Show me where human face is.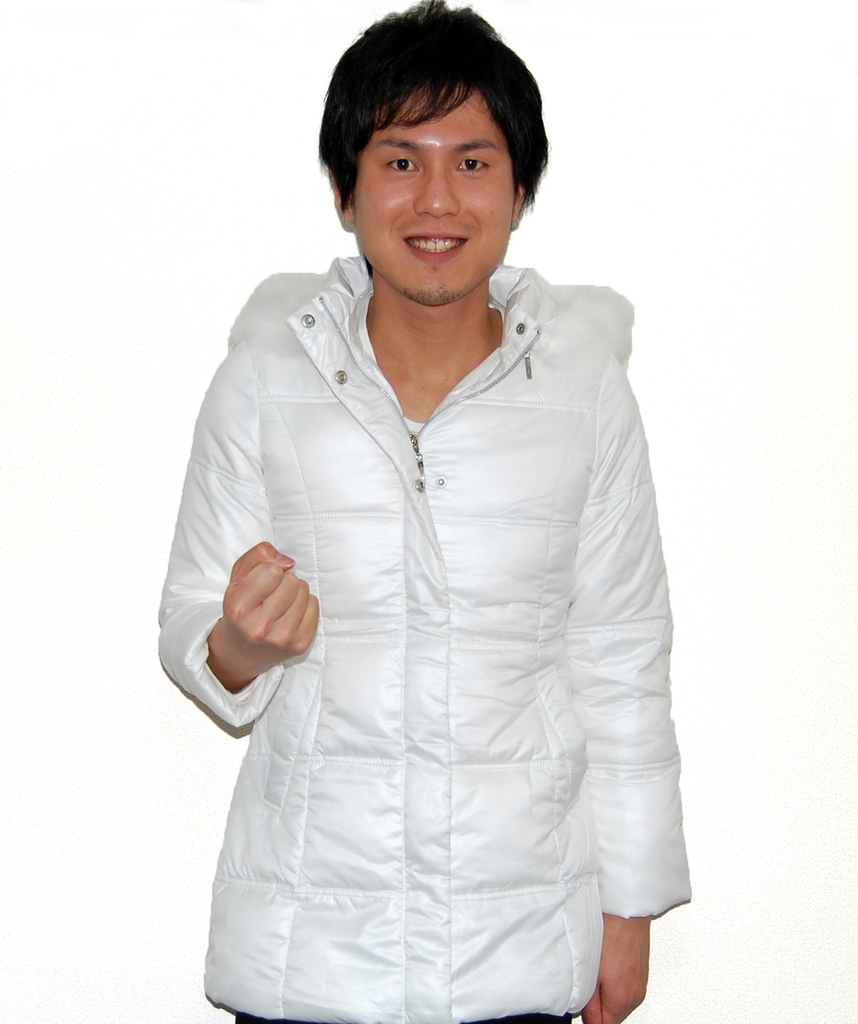
human face is at (x1=357, y1=85, x2=511, y2=300).
